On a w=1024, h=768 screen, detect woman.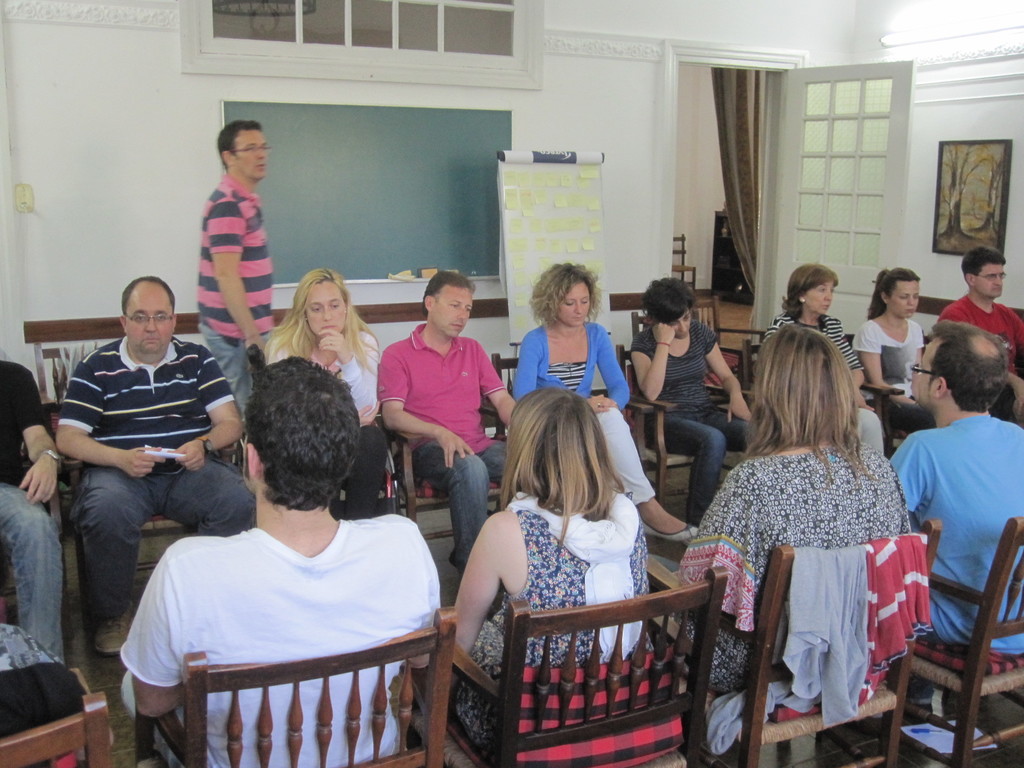
[left=648, top=324, right=913, bottom=695].
